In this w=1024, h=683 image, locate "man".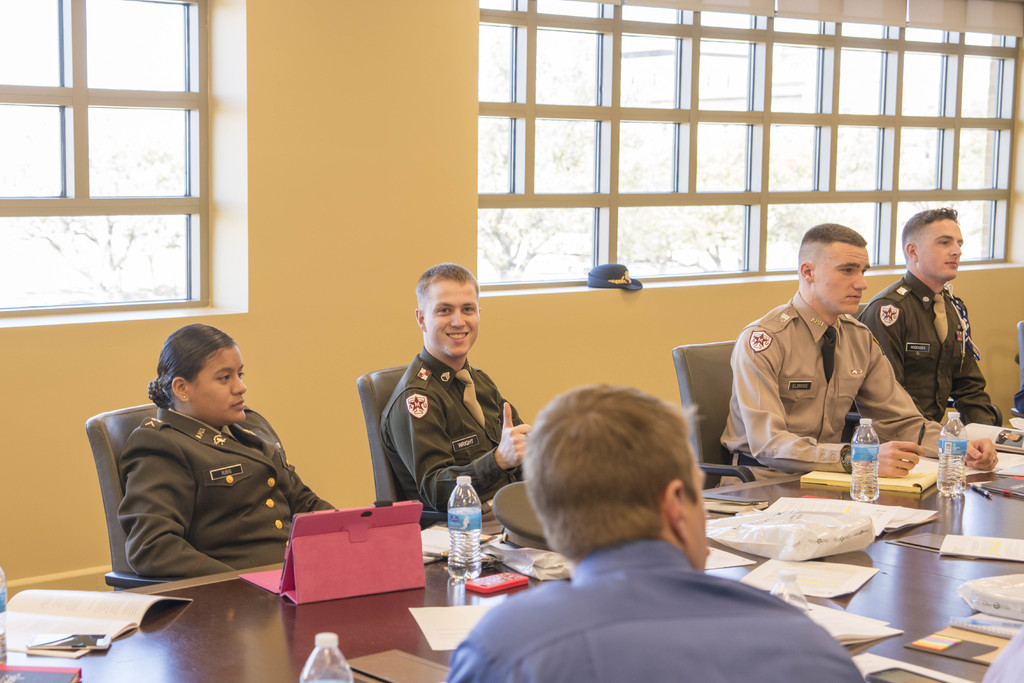
Bounding box: (left=440, top=399, right=849, bottom=671).
